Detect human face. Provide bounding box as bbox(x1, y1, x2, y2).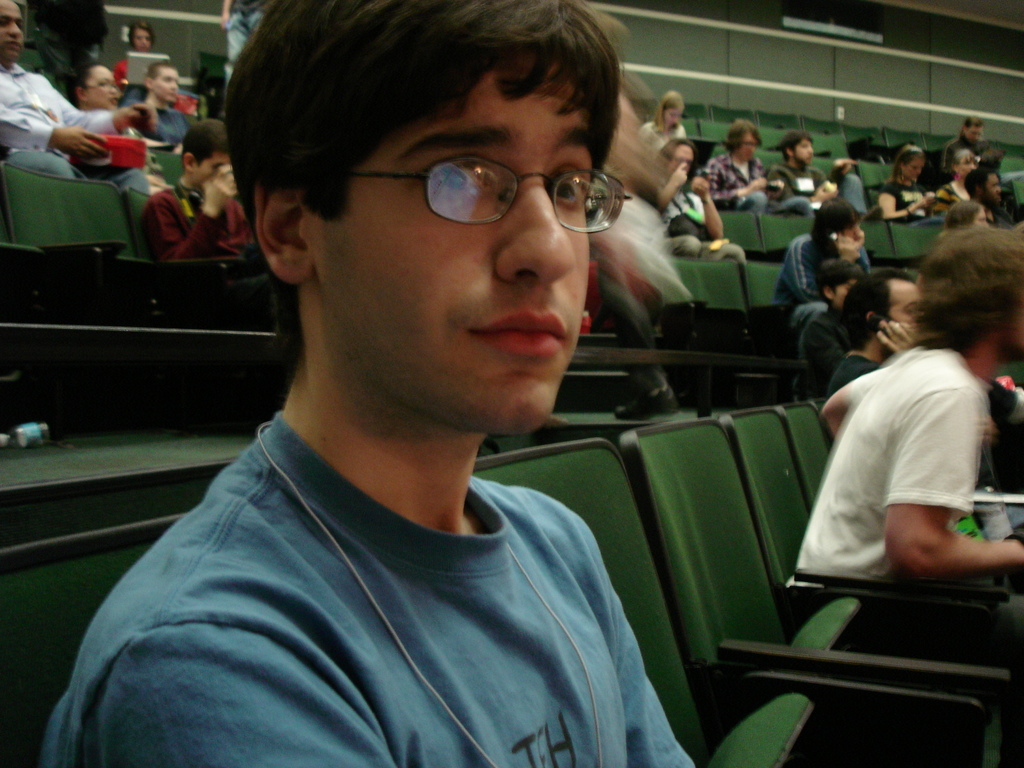
bbox(85, 68, 121, 108).
